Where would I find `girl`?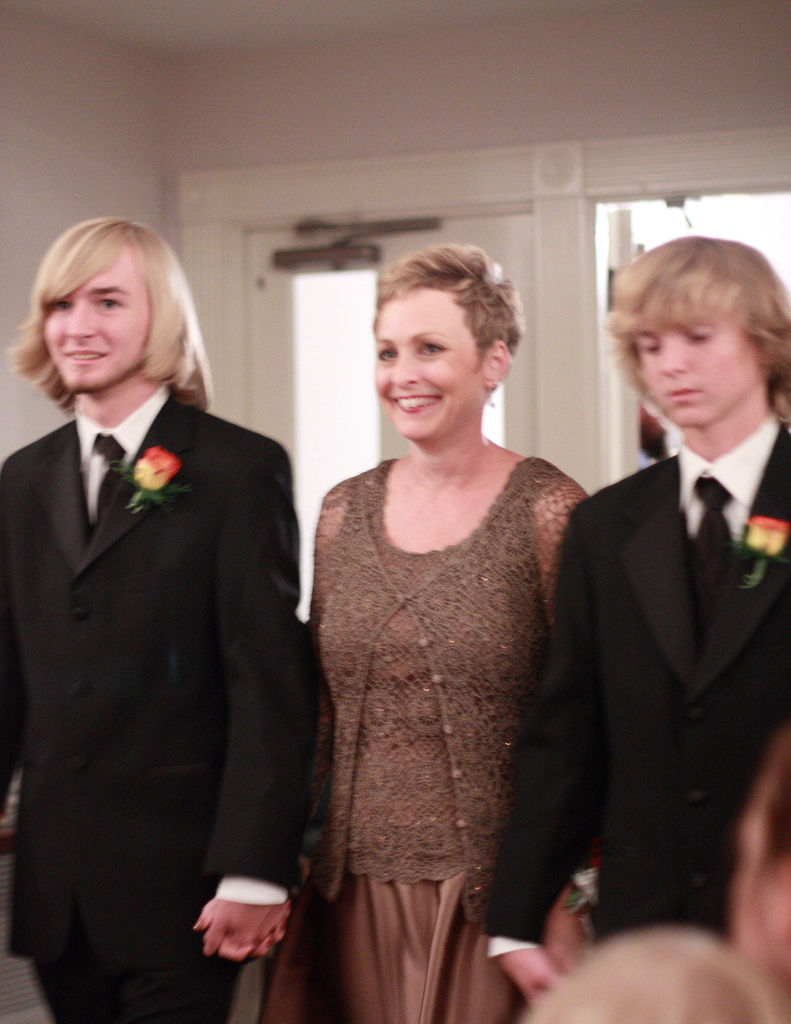
At (left=194, top=241, right=590, bottom=1023).
